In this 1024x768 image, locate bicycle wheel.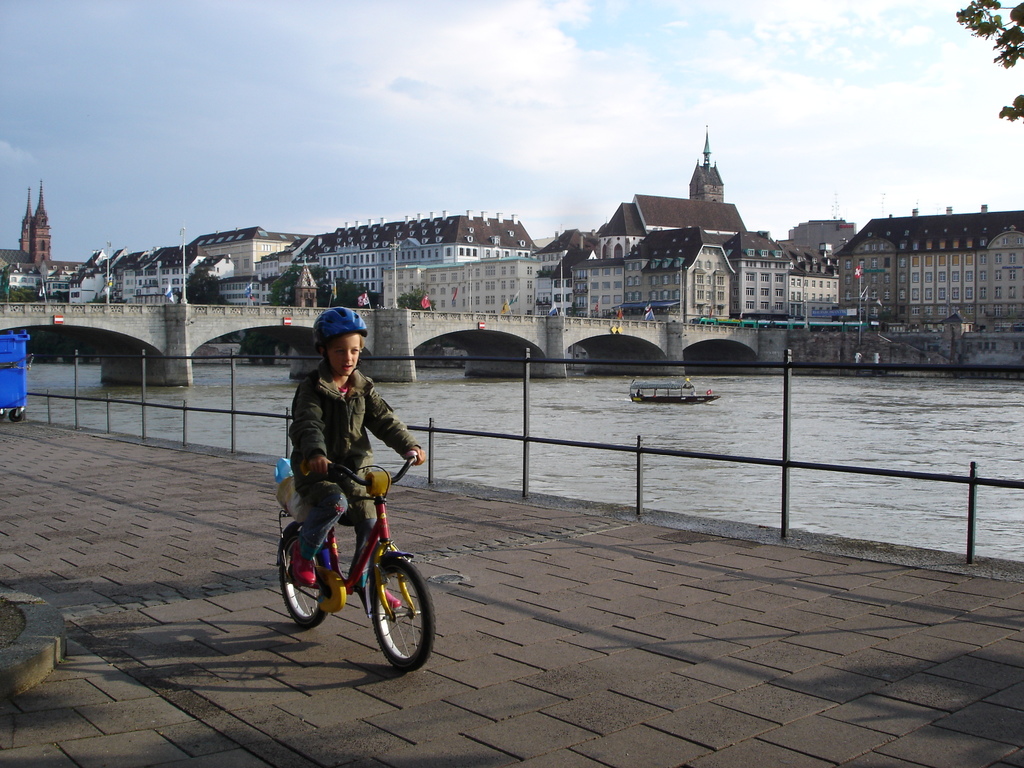
Bounding box: 370/560/438/671.
